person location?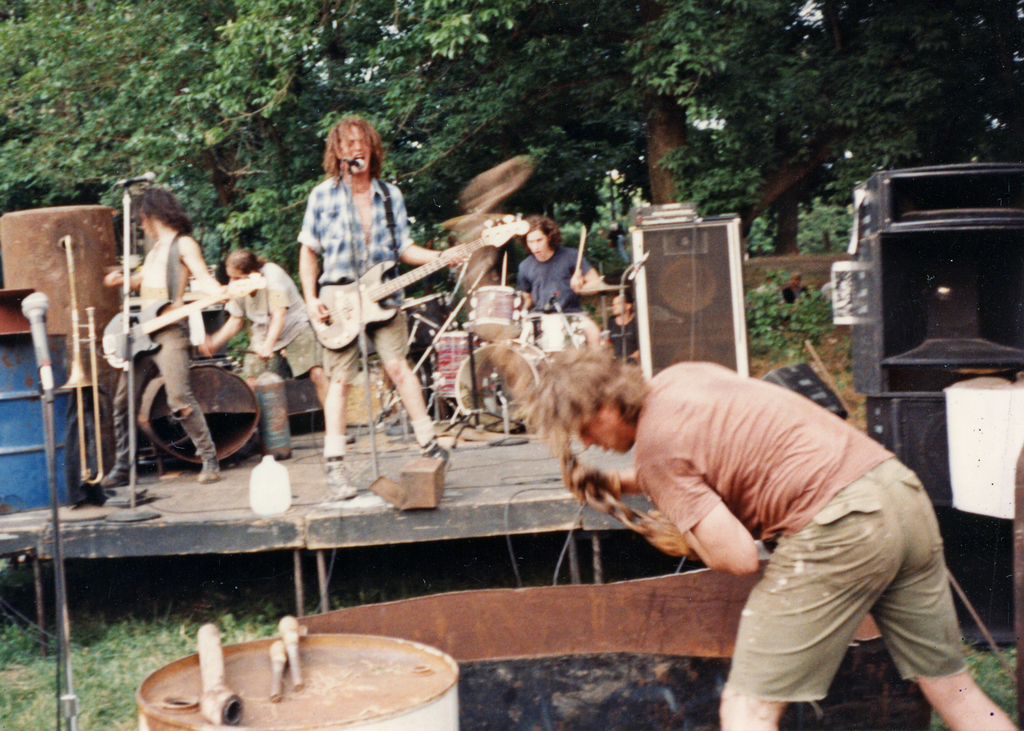
bbox=[515, 216, 609, 307]
